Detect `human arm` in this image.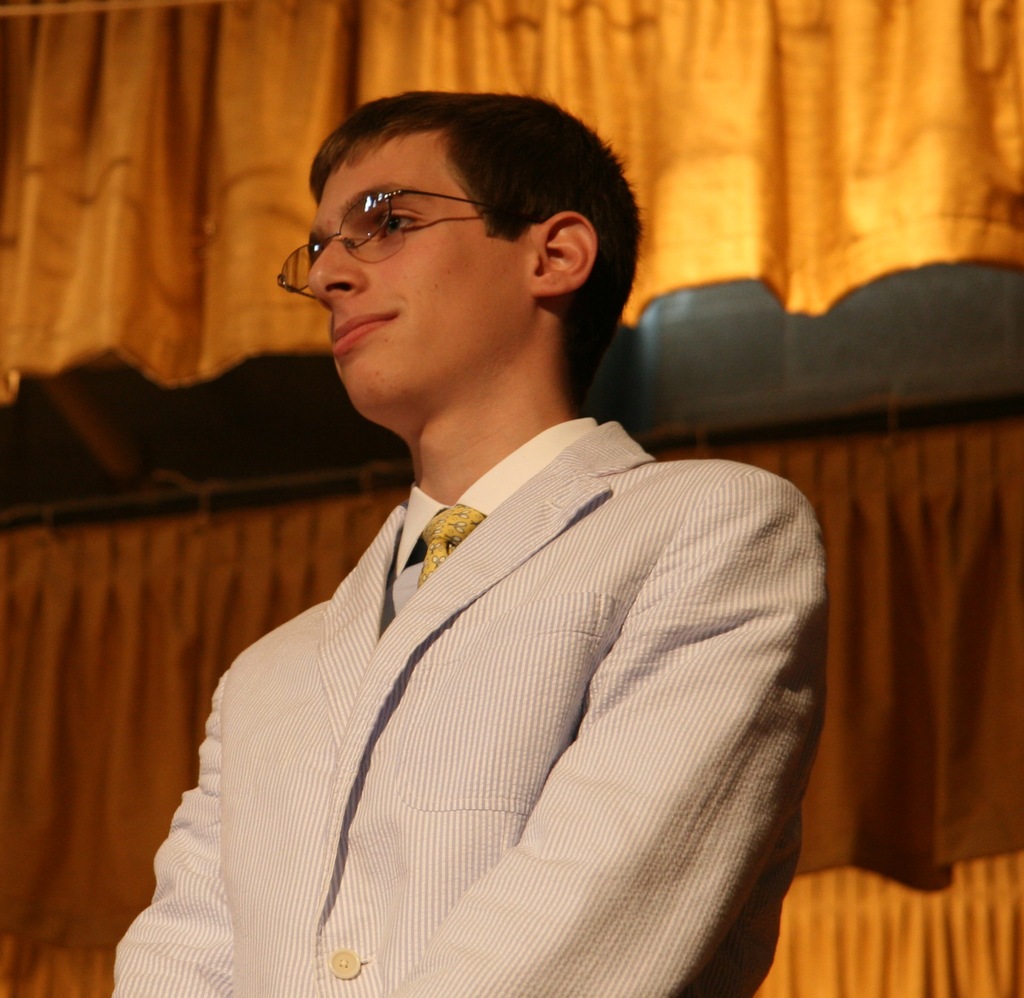
Detection: rect(112, 682, 249, 997).
